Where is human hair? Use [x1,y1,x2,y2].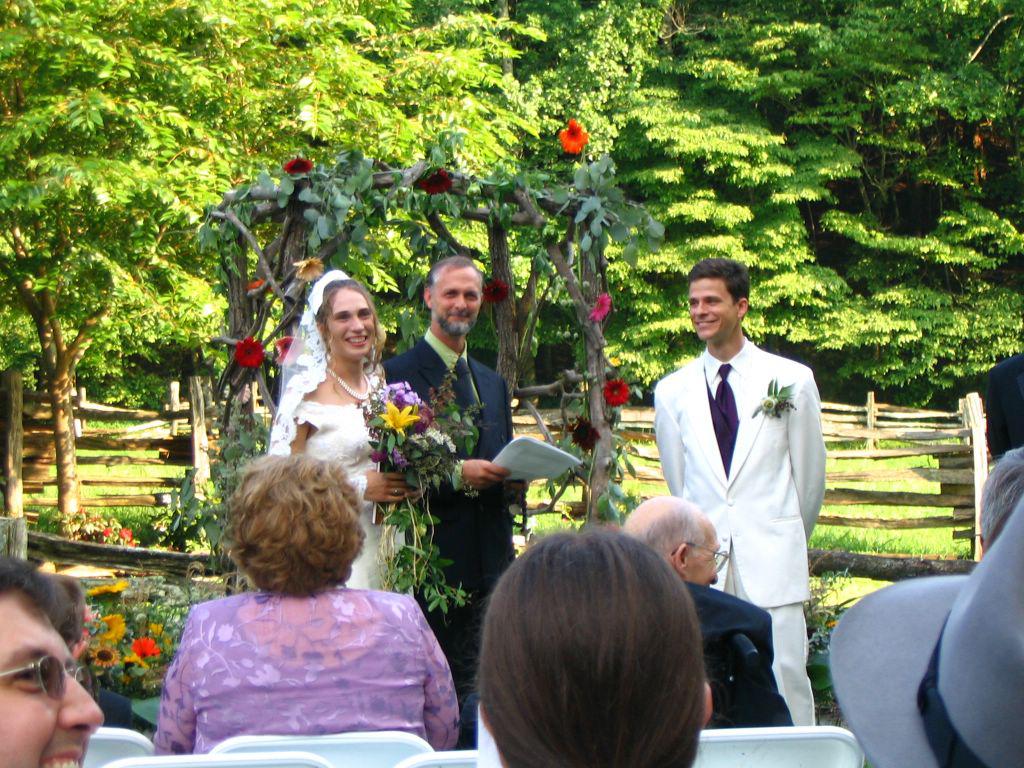
[428,256,483,290].
